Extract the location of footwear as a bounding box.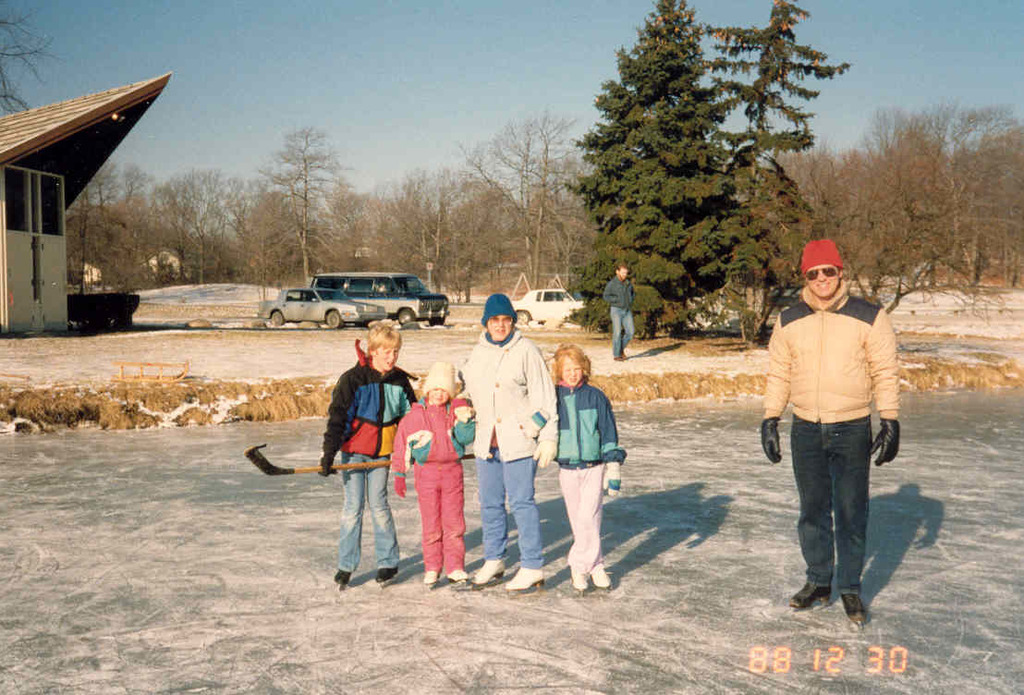
rect(505, 566, 545, 595).
